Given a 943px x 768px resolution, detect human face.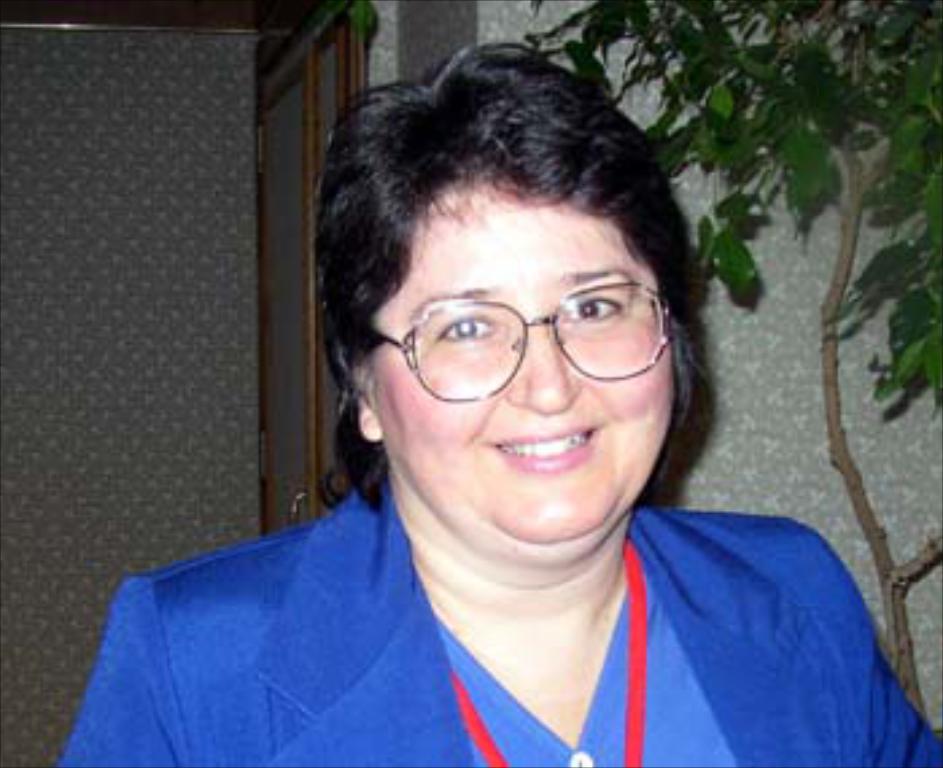
(x1=369, y1=175, x2=682, y2=536).
